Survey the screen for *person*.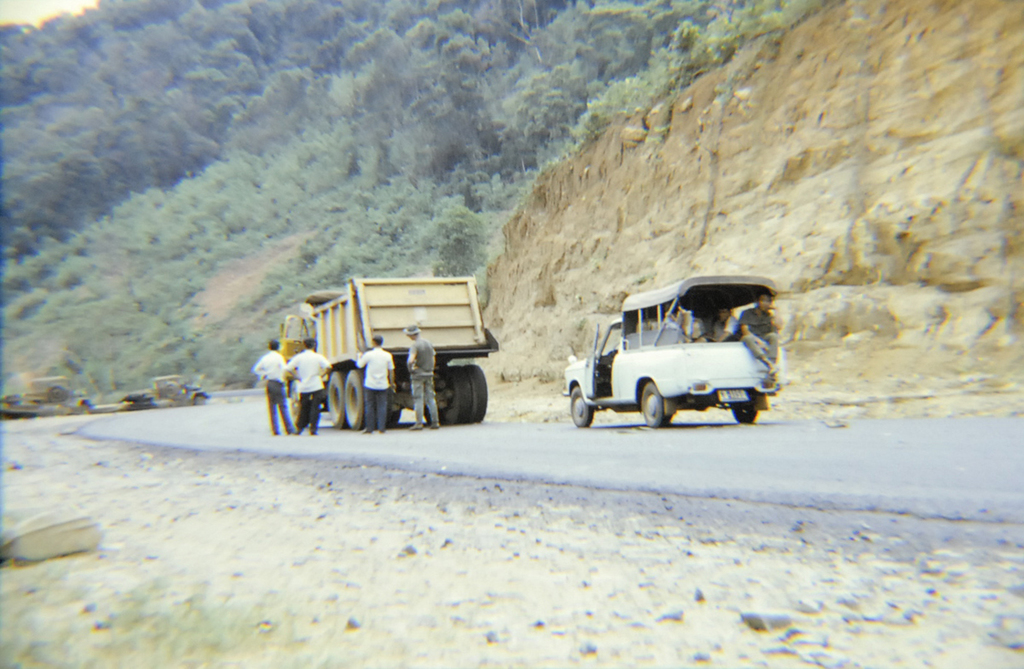
Survey found: [678,305,708,346].
